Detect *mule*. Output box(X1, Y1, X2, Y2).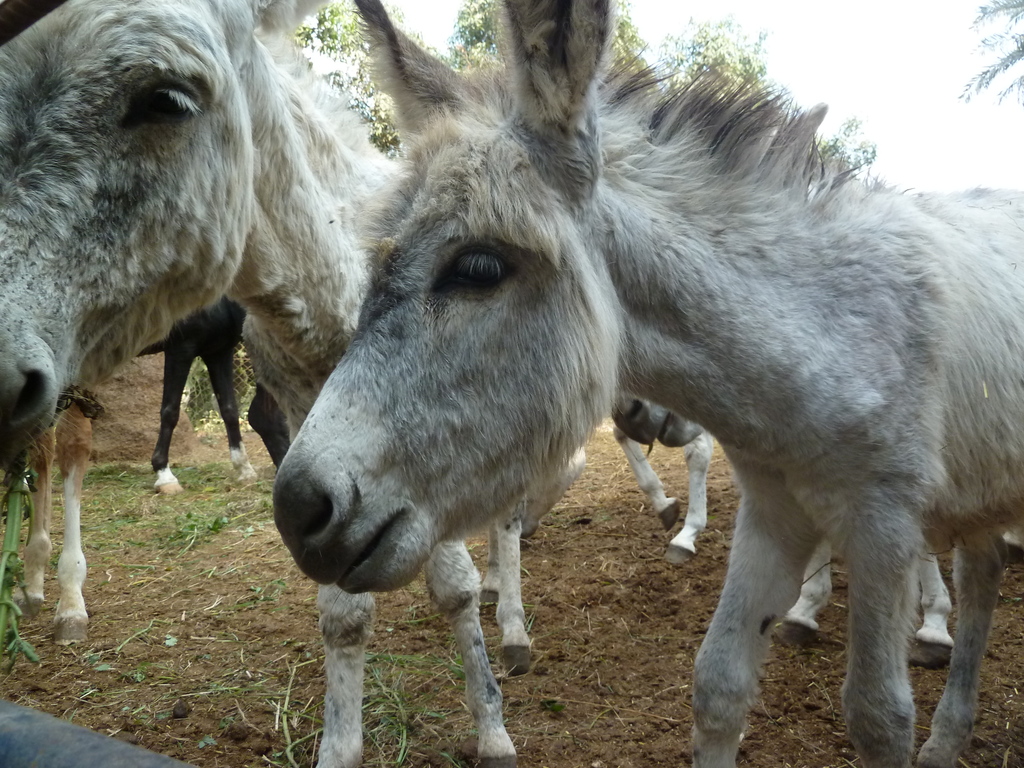
box(275, 0, 1023, 767).
